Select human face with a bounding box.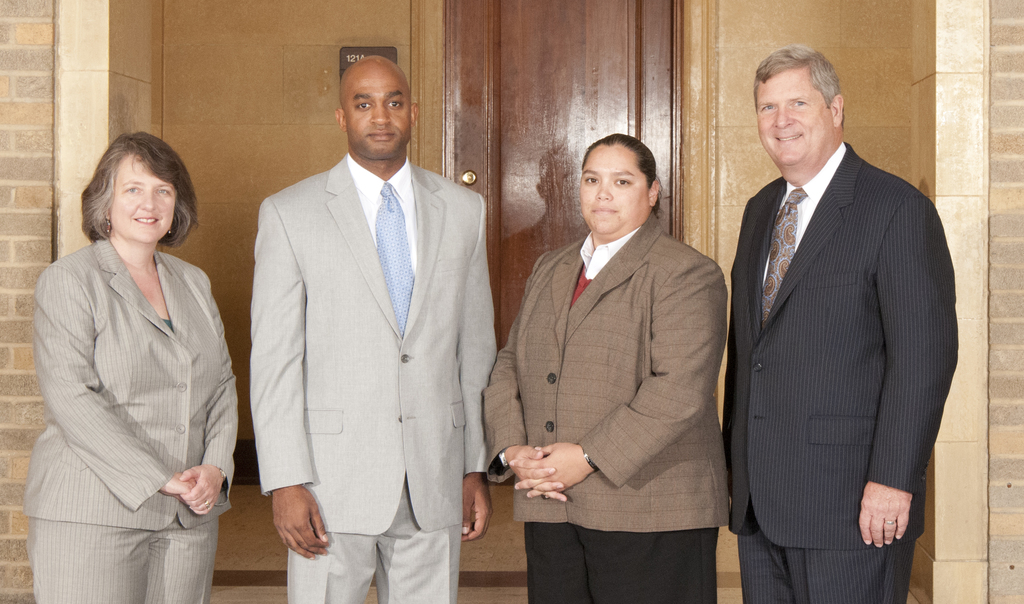
region(751, 83, 826, 163).
